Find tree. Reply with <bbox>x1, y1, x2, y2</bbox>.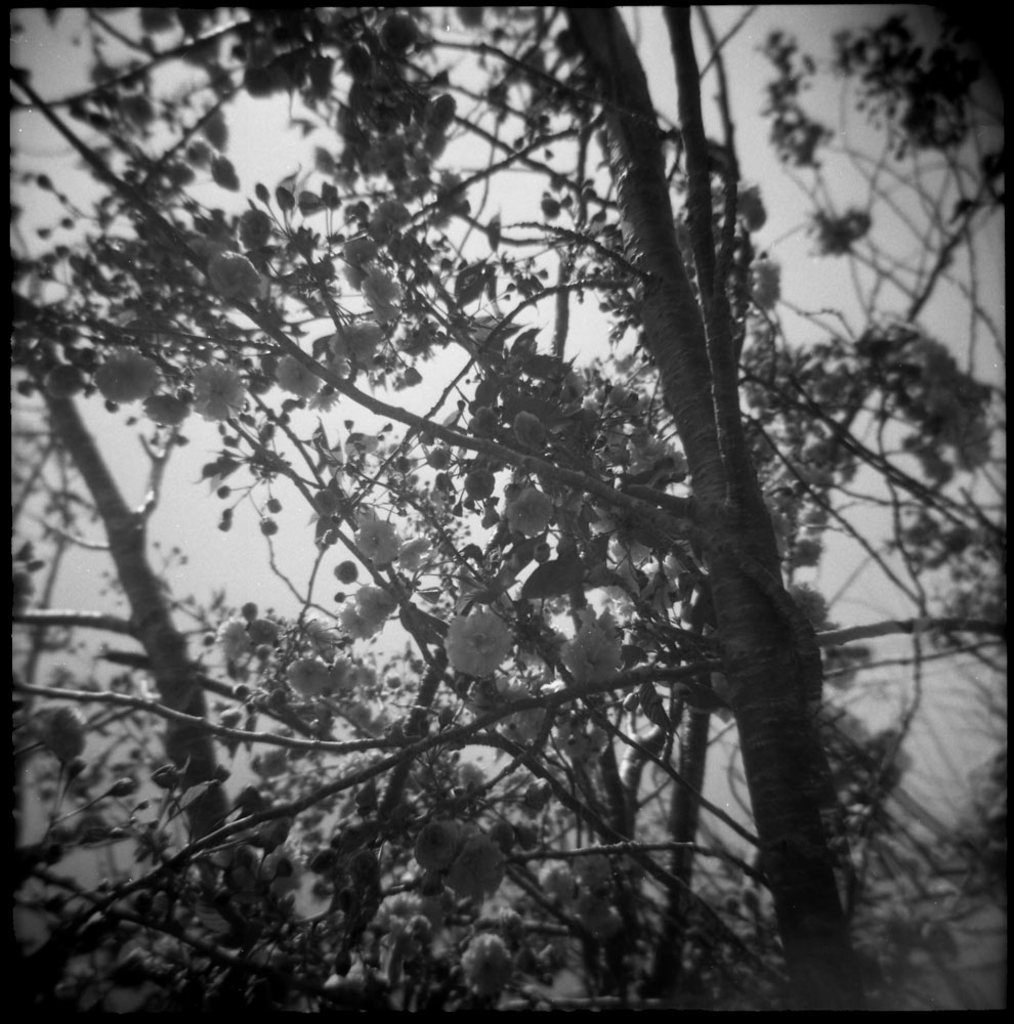
<bbox>9, 7, 865, 1013</bbox>.
